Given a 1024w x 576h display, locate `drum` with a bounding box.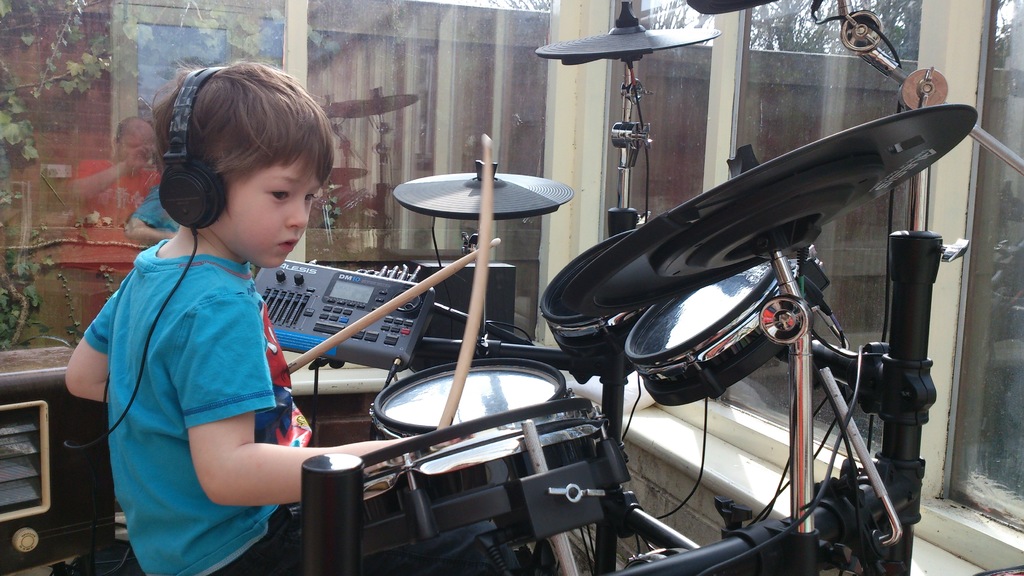
Located: rect(371, 358, 568, 460).
